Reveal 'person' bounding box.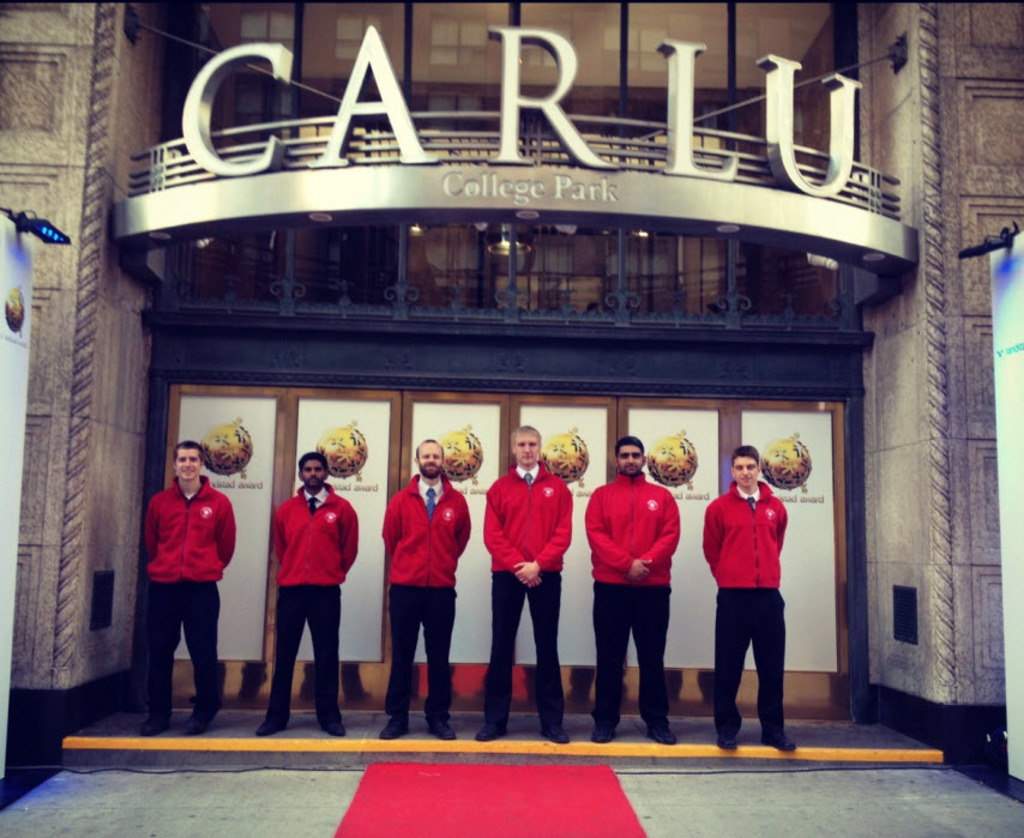
Revealed: (478,428,571,742).
